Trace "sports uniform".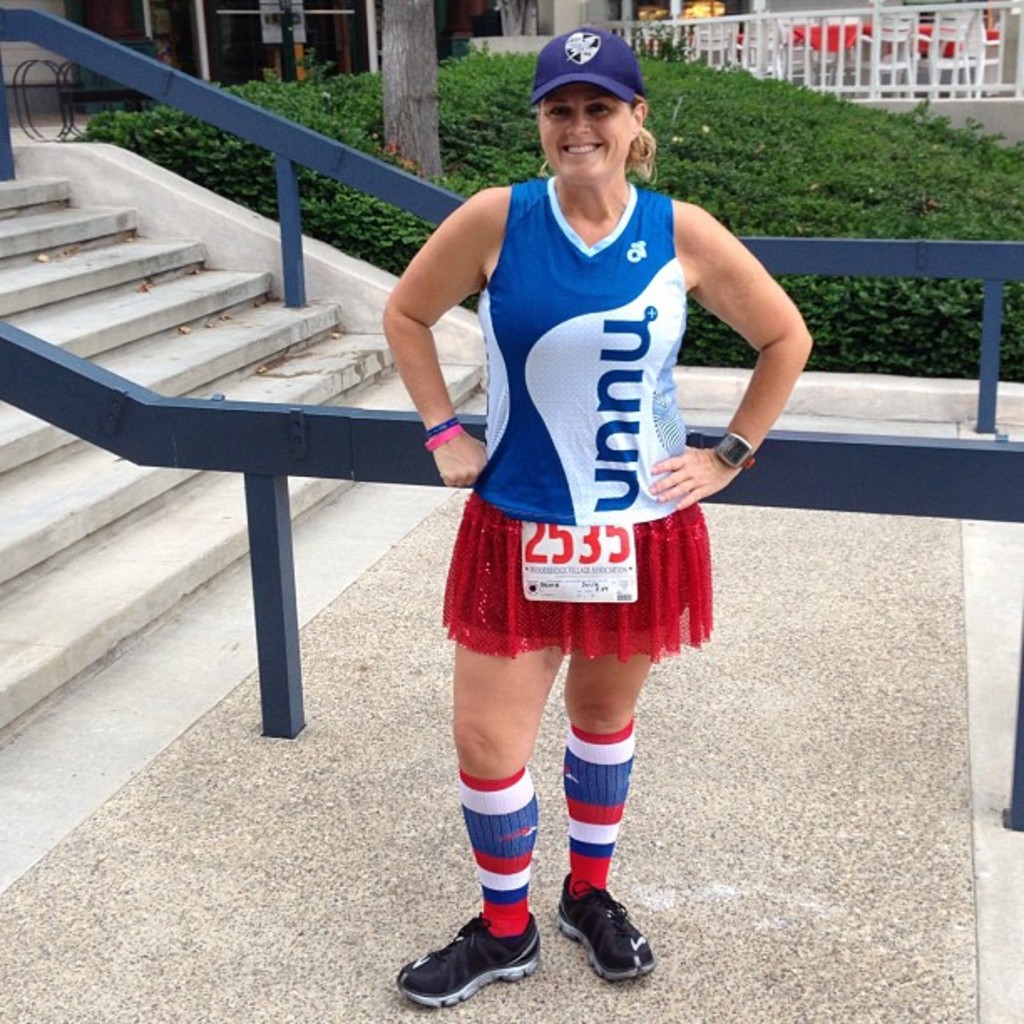
Traced to (left=433, top=162, right=735, bottom=649).
